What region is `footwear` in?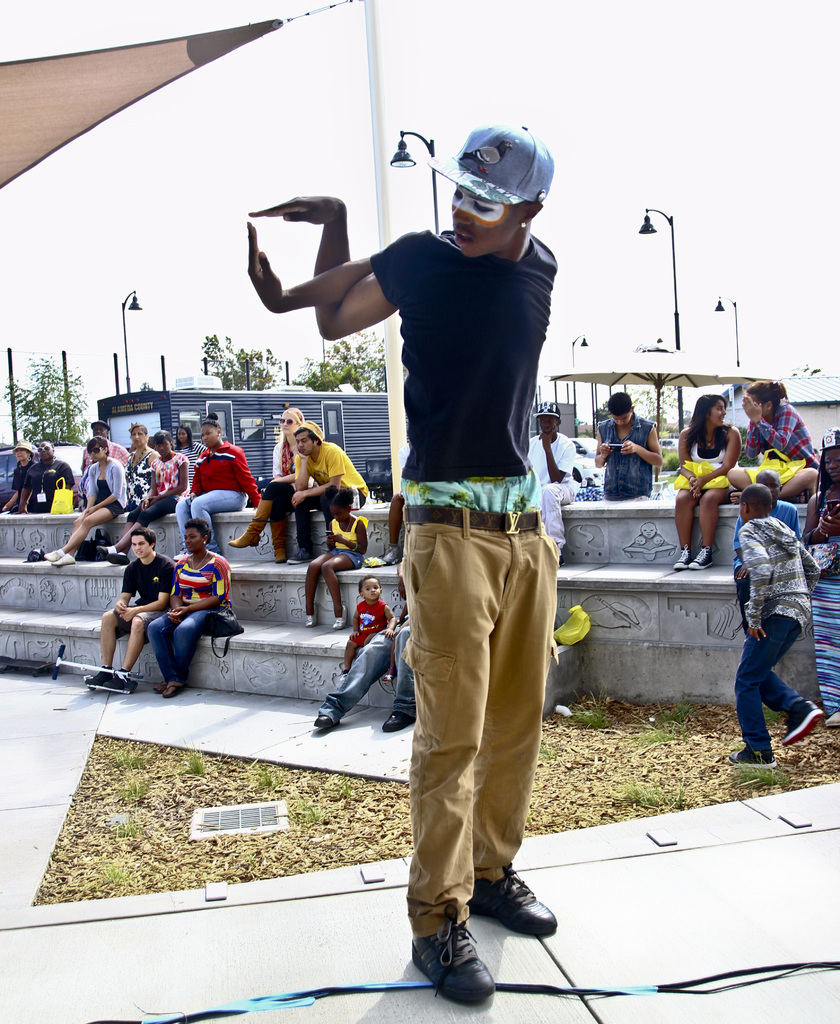
39 548 60 559.
